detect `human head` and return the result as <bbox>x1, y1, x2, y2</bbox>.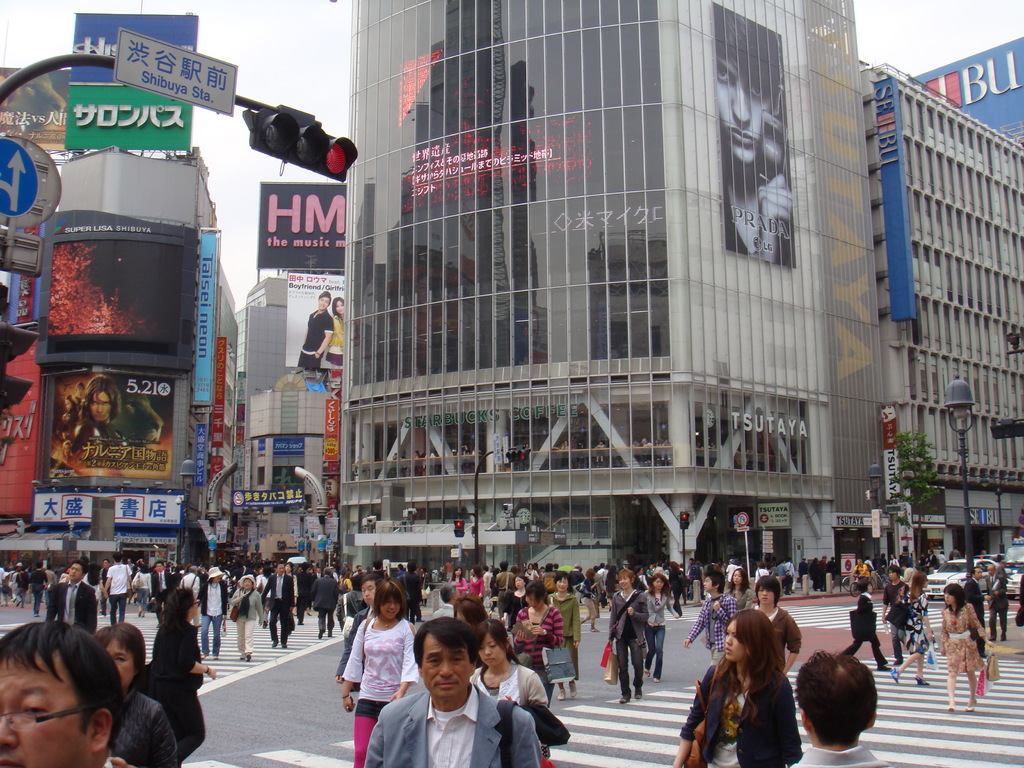
<bbox>154, 559, 165, 572</bbox>.
